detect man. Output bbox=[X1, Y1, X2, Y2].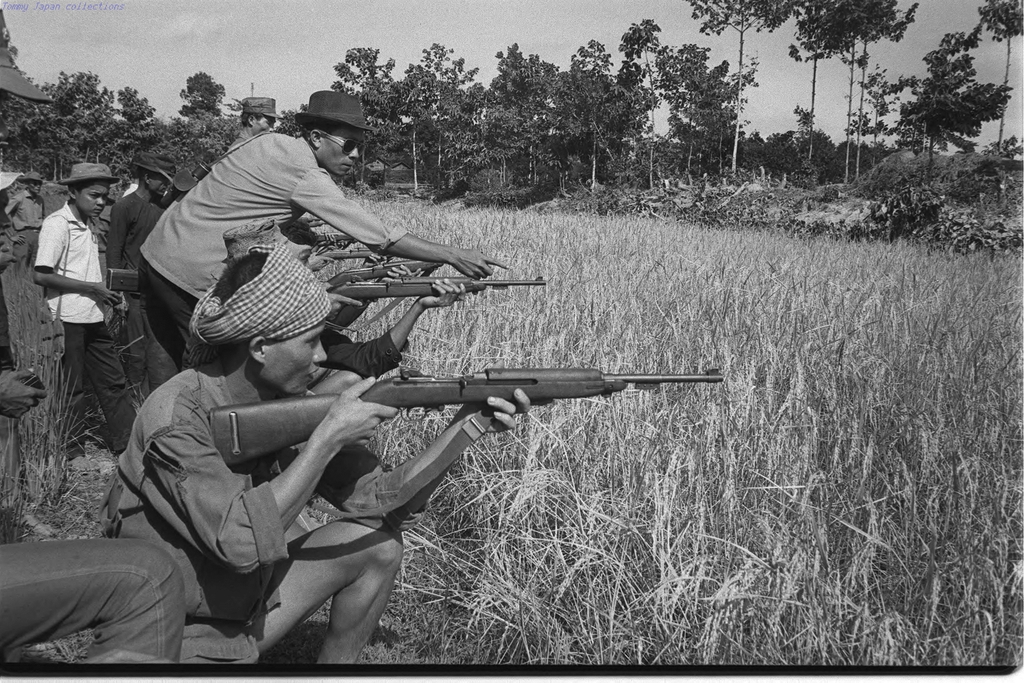
bbox=[3, 169, 46, 273].
